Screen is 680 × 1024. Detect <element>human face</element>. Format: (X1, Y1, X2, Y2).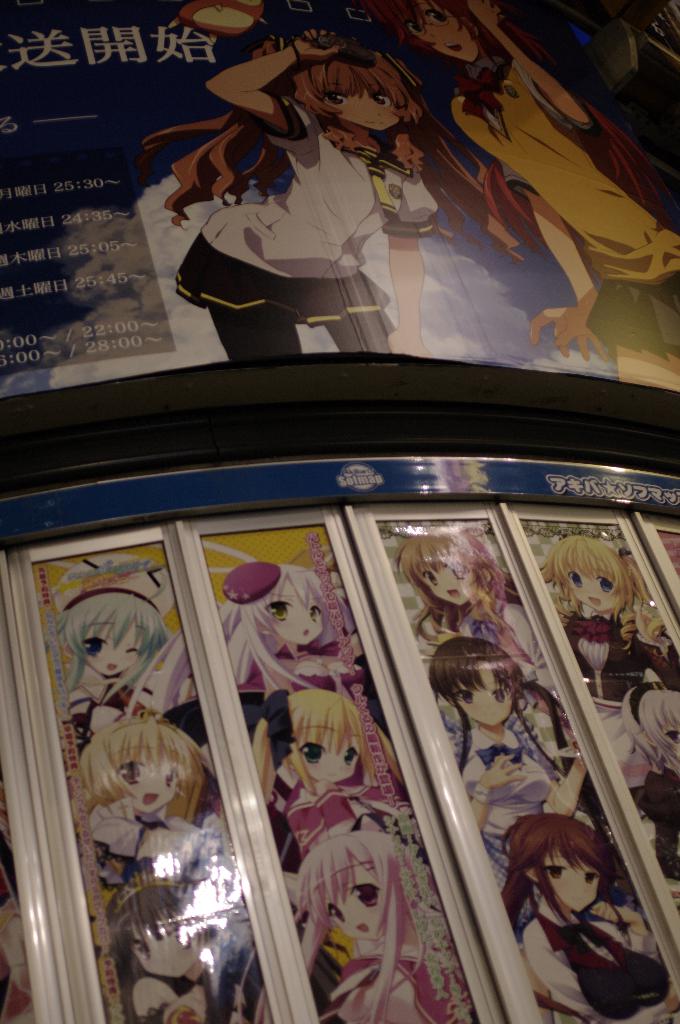
(420, 547, 469, 604).
